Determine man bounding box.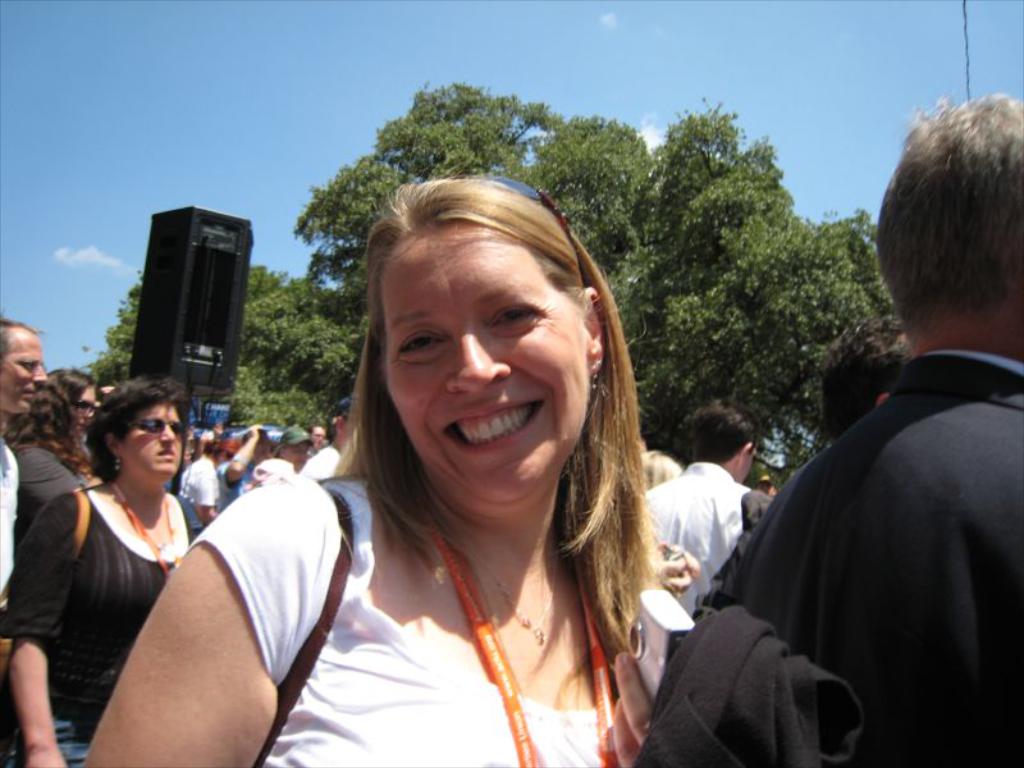
Determined: detection(703, 151, 1023, 745).
